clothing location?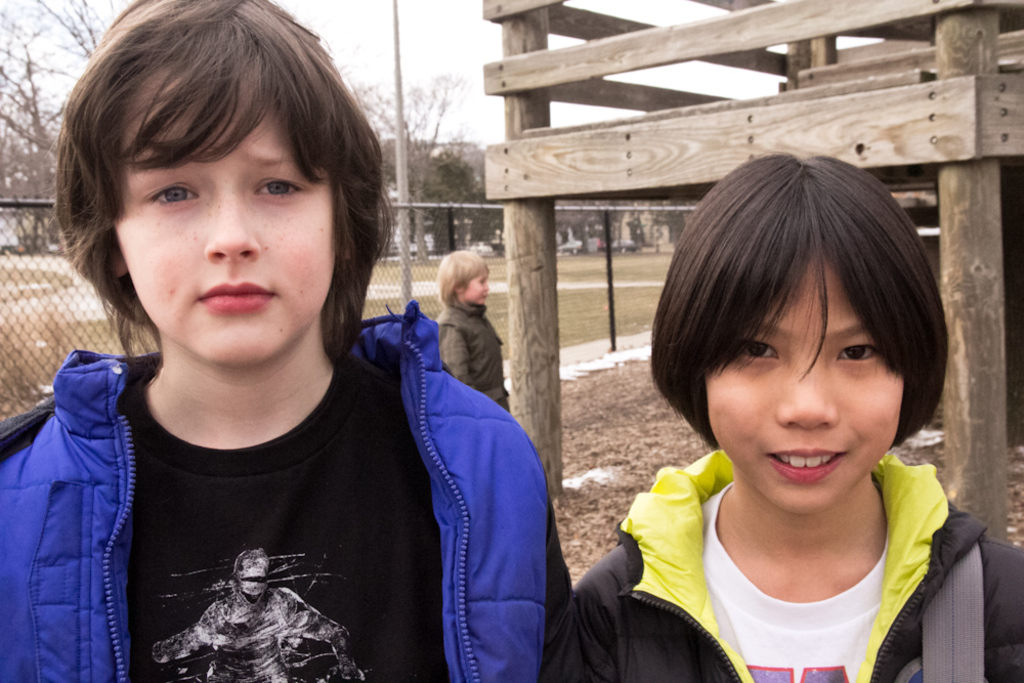
box(435, 298, 511, 413)
